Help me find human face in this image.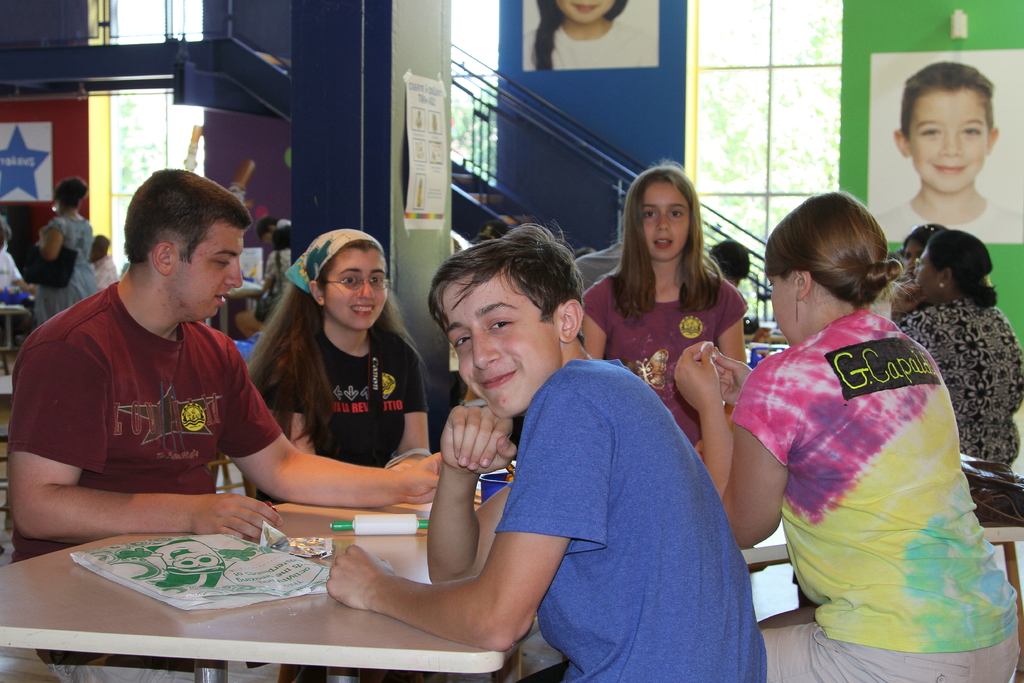
Found it: [x1=260, y1=227, x2=275, y2=244].
